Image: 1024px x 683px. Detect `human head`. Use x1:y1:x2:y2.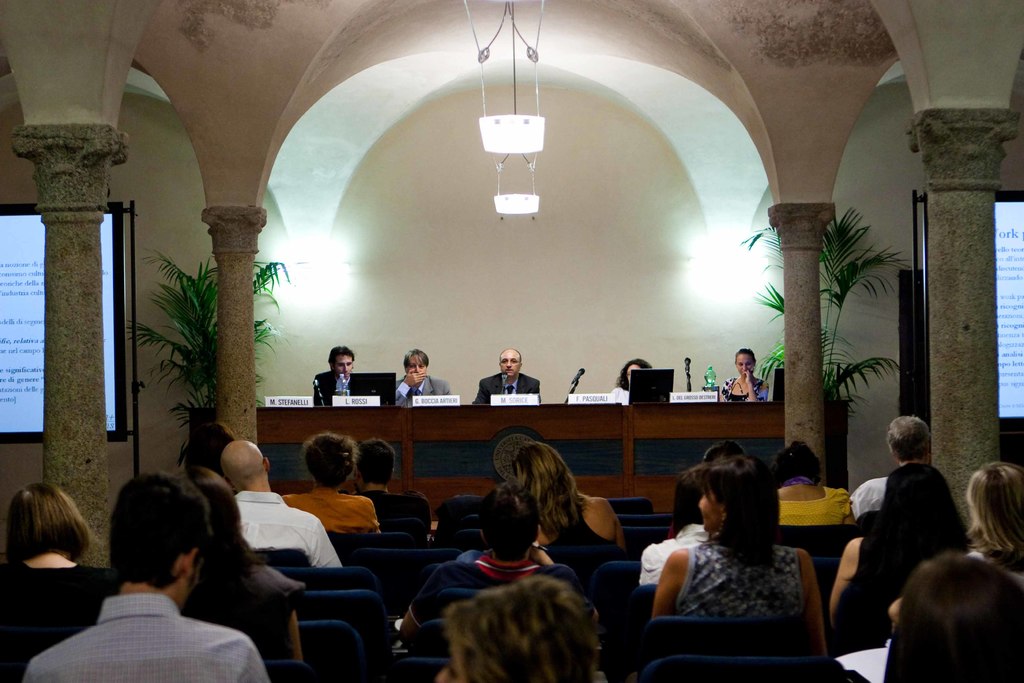
109:468:212:602.
